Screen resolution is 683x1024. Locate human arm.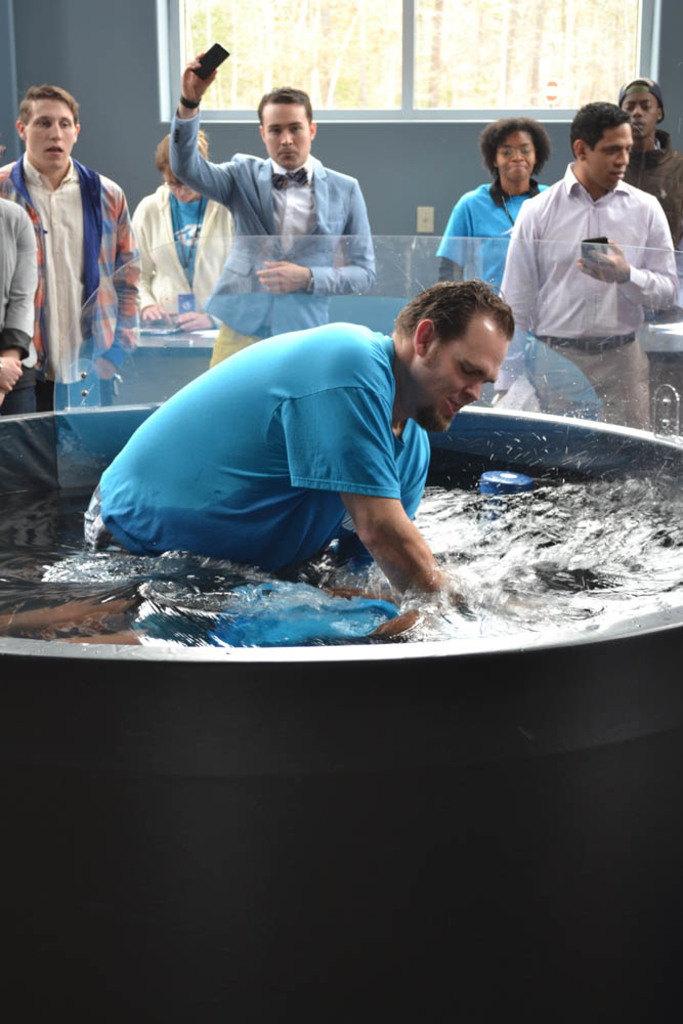
x1=128, y1=195, x2=171, y2=336.
